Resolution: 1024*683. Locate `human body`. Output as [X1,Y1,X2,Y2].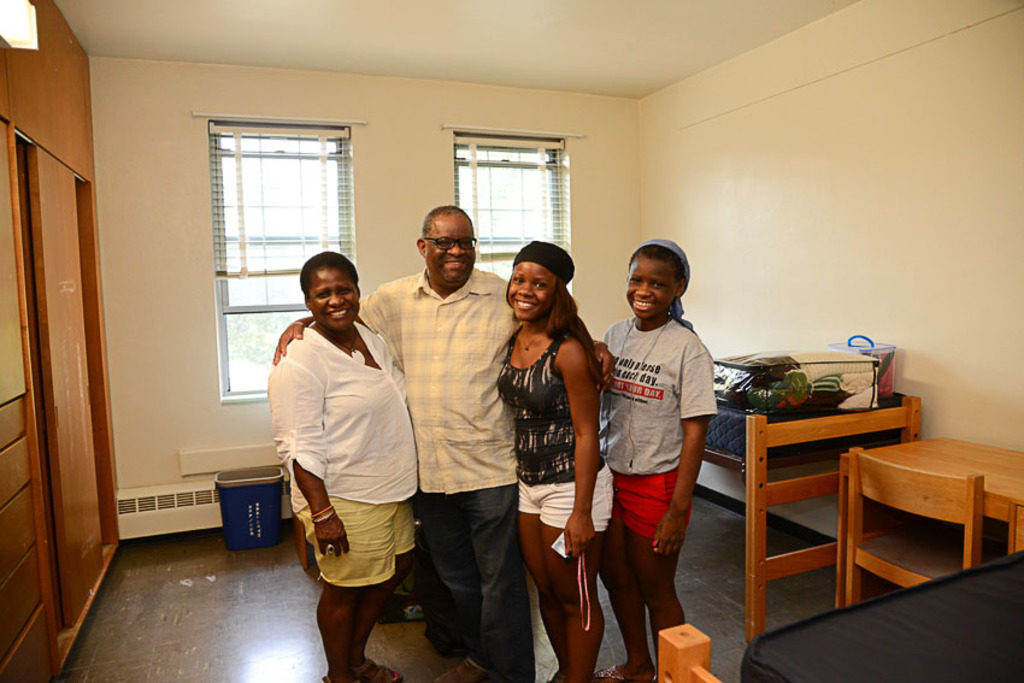
[266,324,418,682].
